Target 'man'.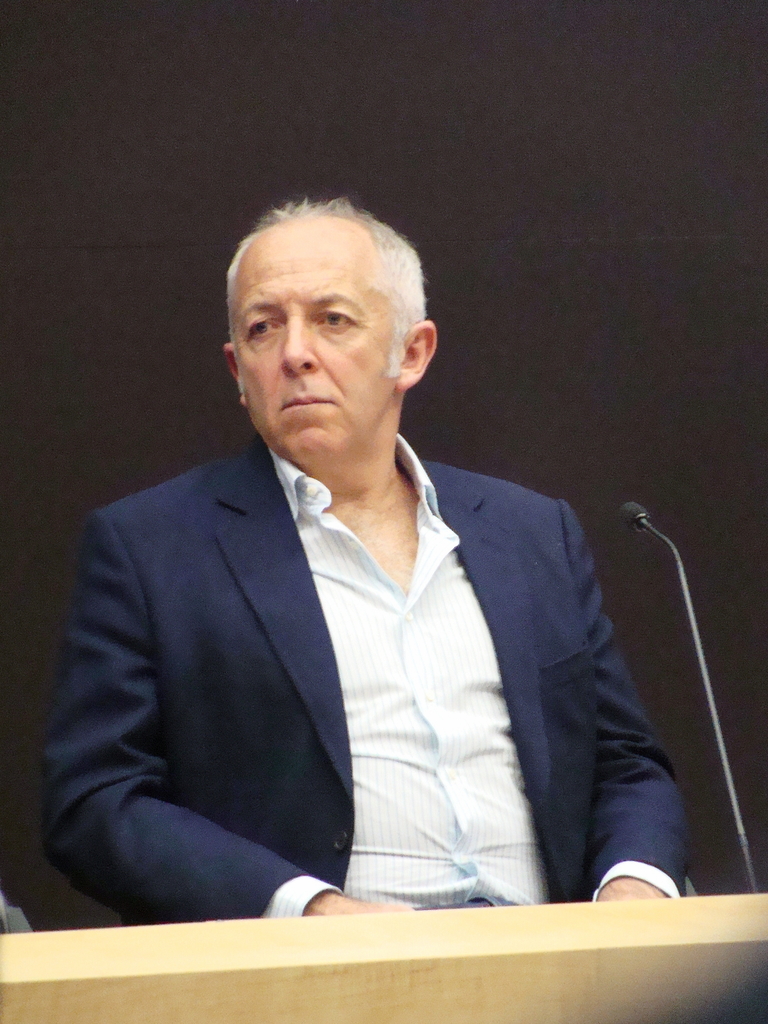
Target region: detection(54, 204, 673, 925).
